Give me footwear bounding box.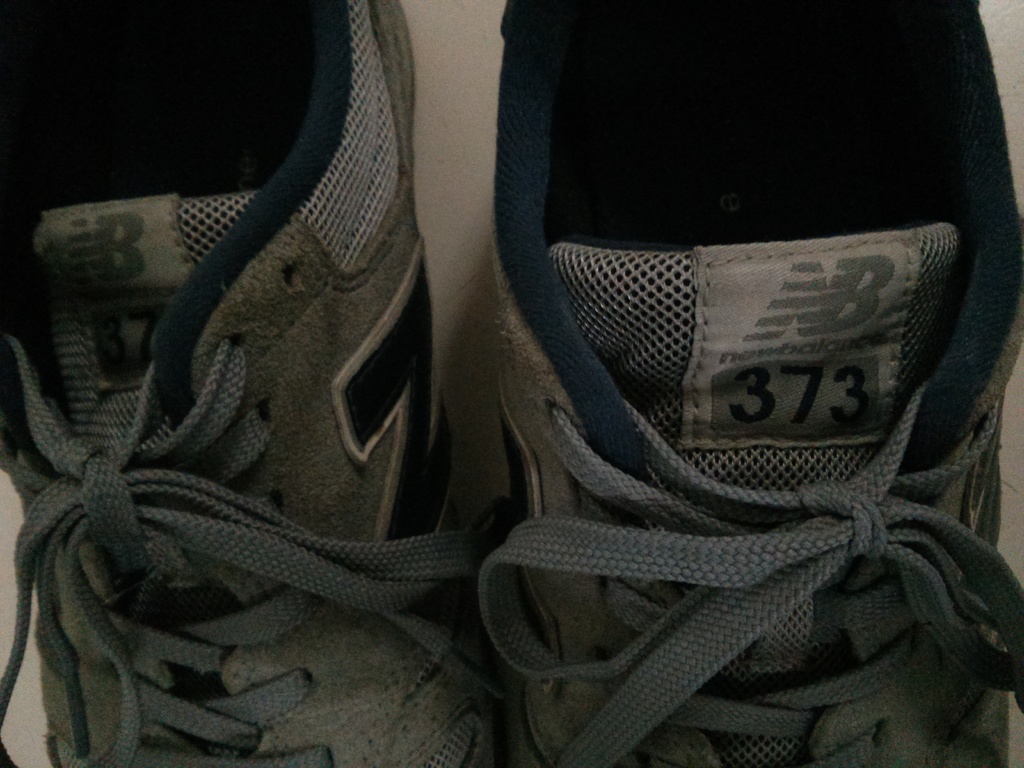
x1=0, y1=0, x2=520, y2=767.
